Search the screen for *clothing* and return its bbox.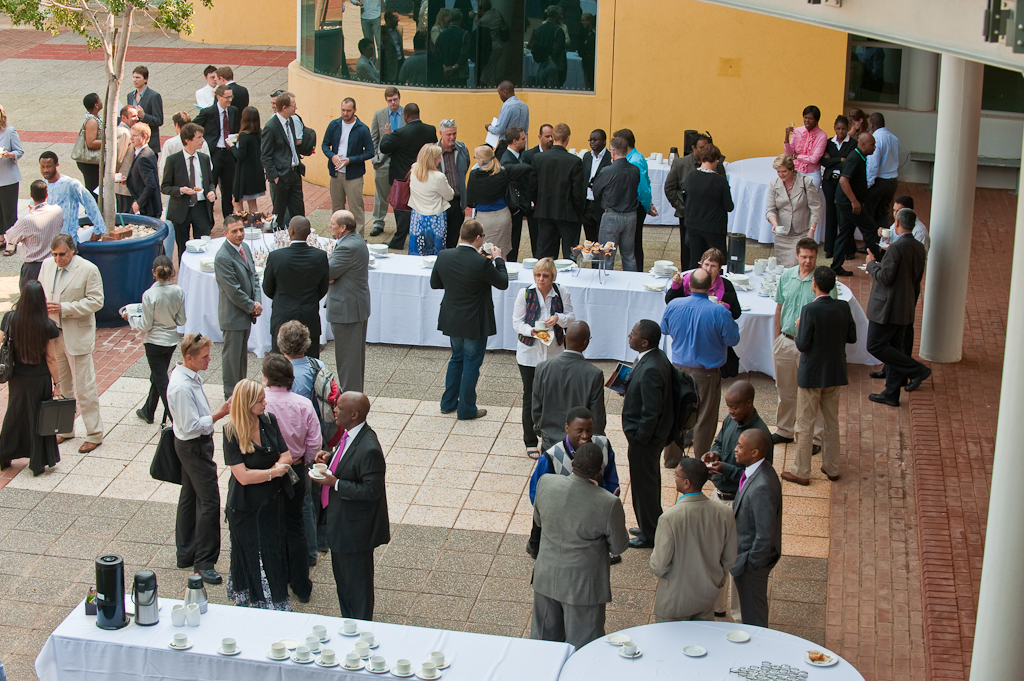
Found: x1=260 y1=112 x2=302 y2=219.
